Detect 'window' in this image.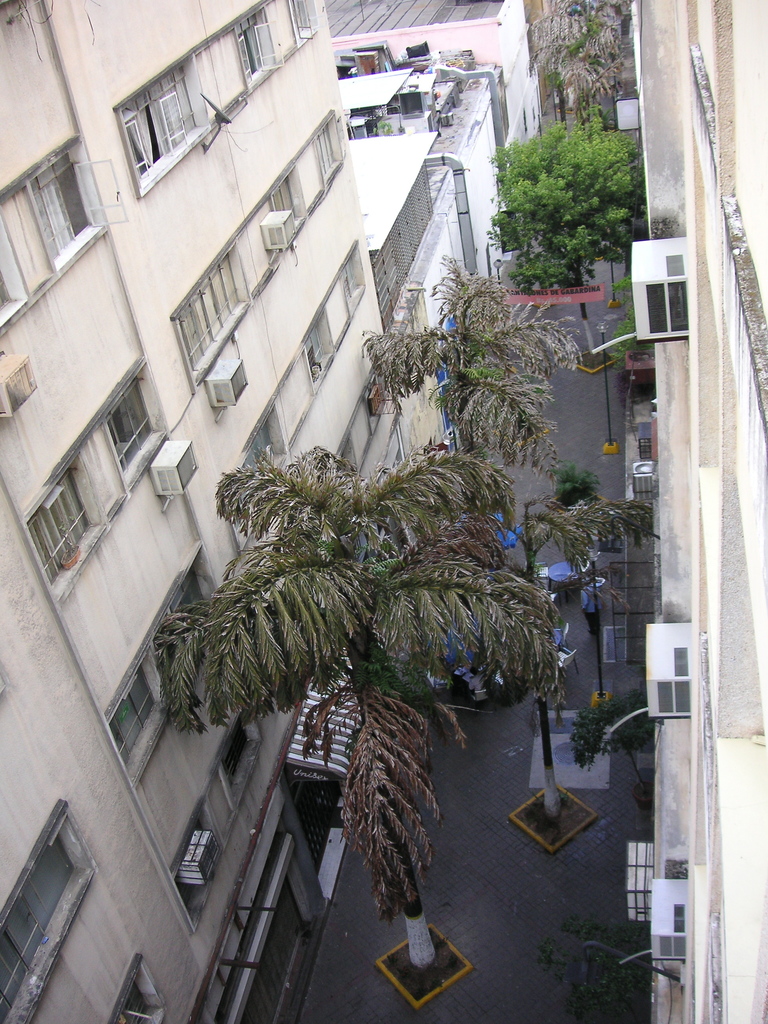
Detection: {"left": 111, "top": 955, "right": 171, "bottom": 1023}.
